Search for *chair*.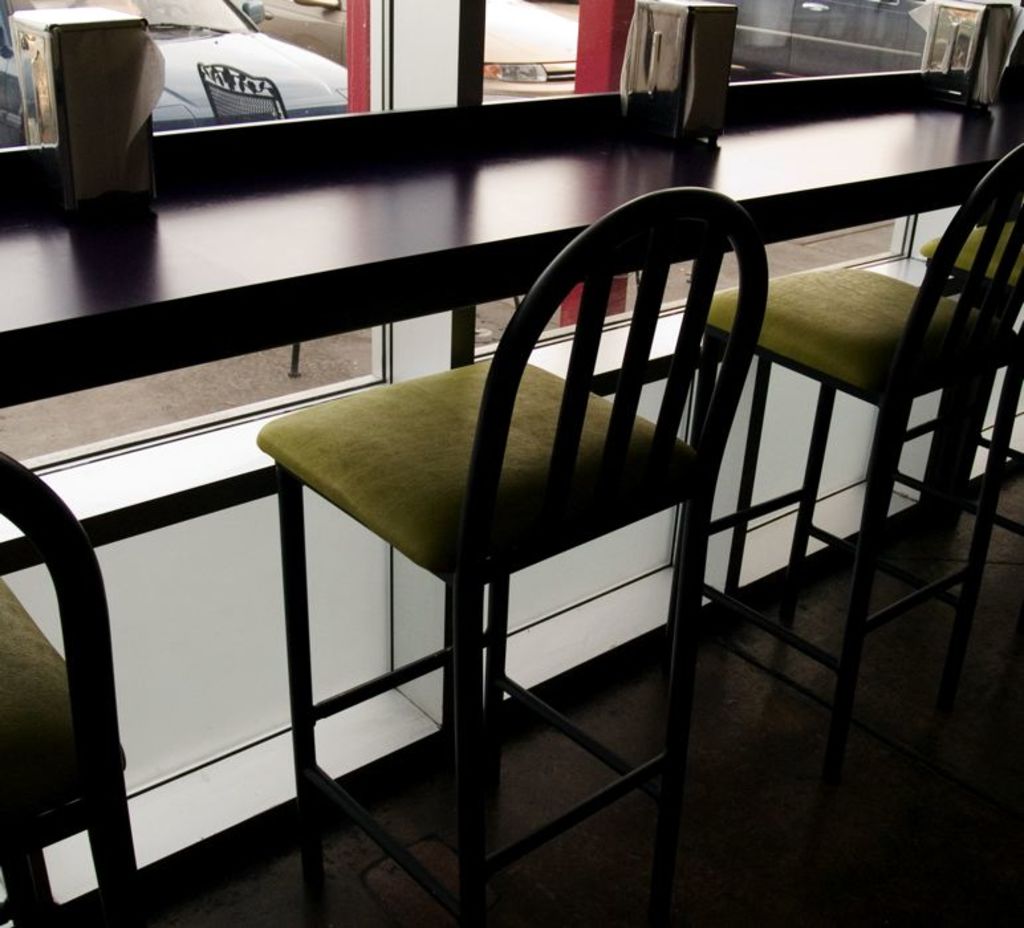
Found at {"left": 269, "top": 178, "right": 739, "bottom": 886}.
